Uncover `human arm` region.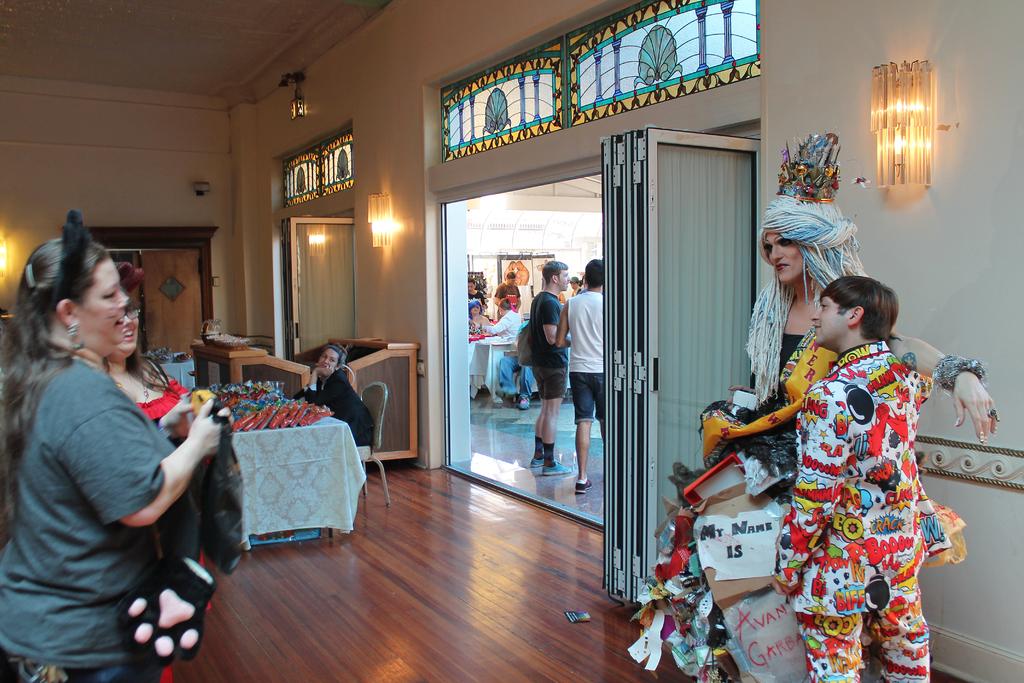
Uncovered: bbox=(303, 370, 337, 407).
